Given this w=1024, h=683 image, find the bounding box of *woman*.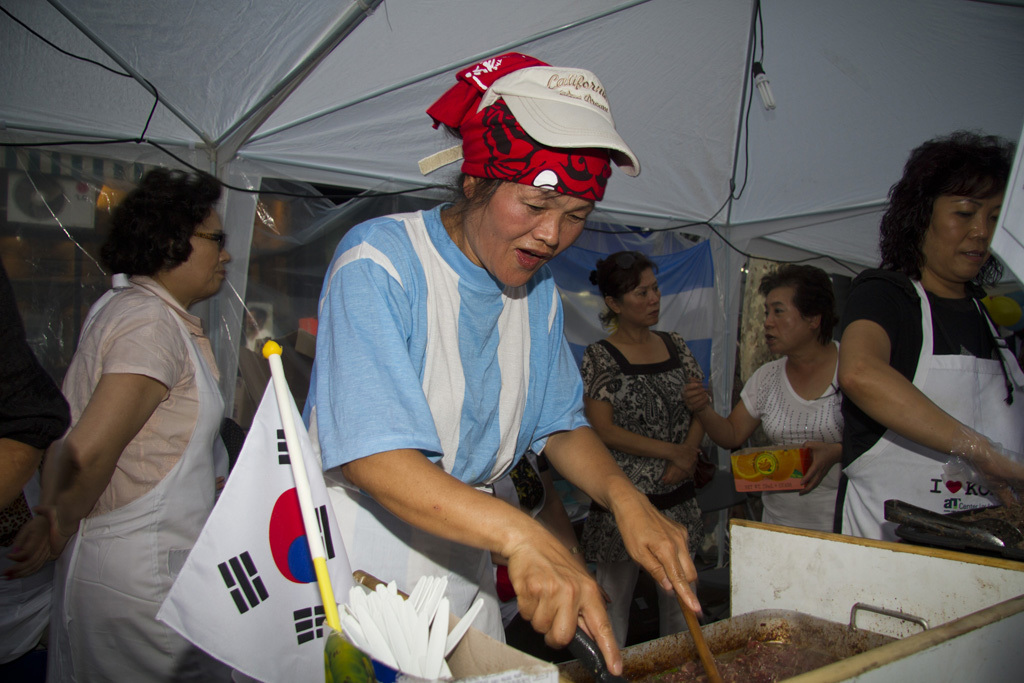
37,152,251,682.
